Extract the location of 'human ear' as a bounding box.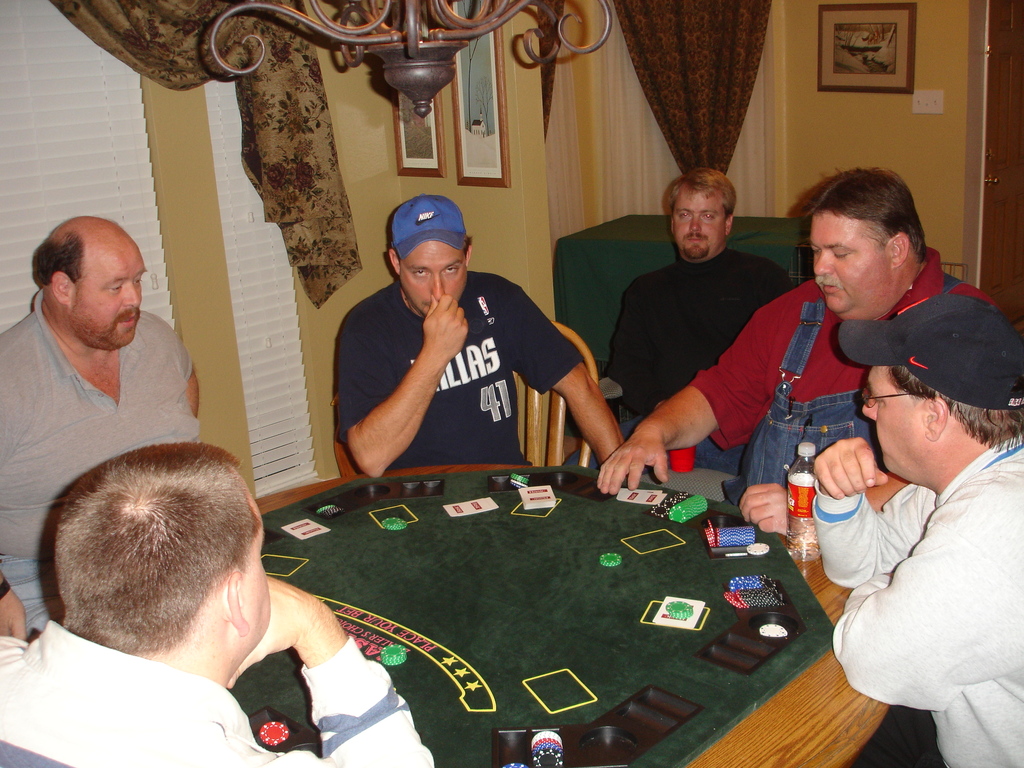
[left=671, top=218, right=676, bottom=230].
